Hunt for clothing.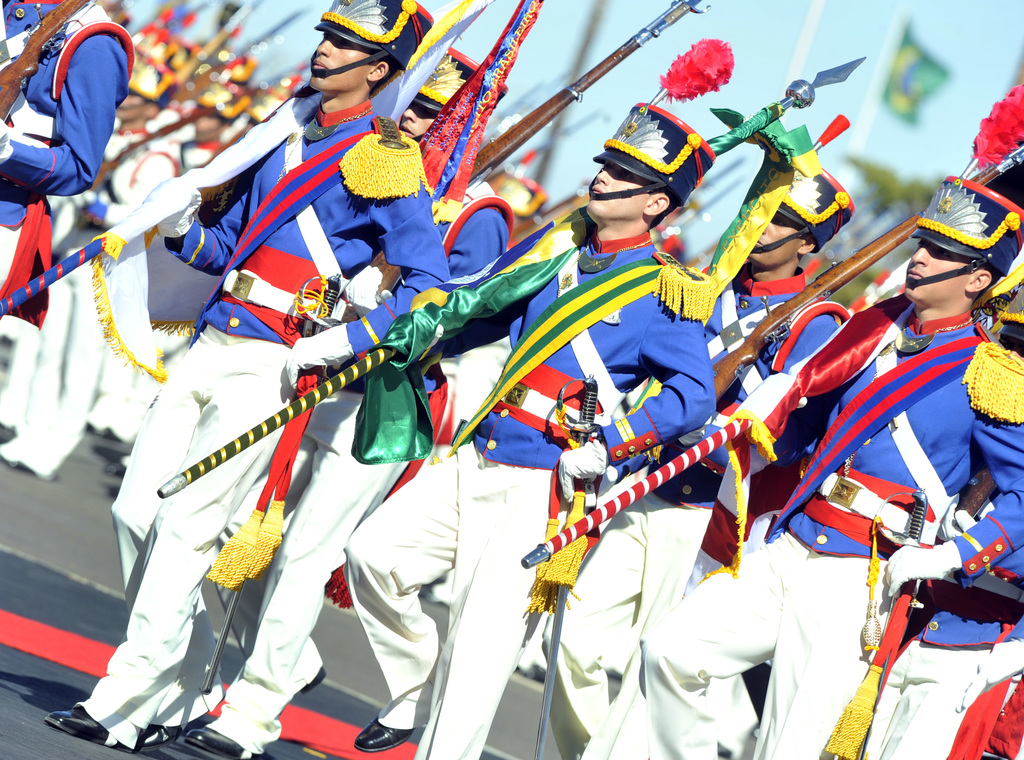
Hunted down at 333,213,721,759.
